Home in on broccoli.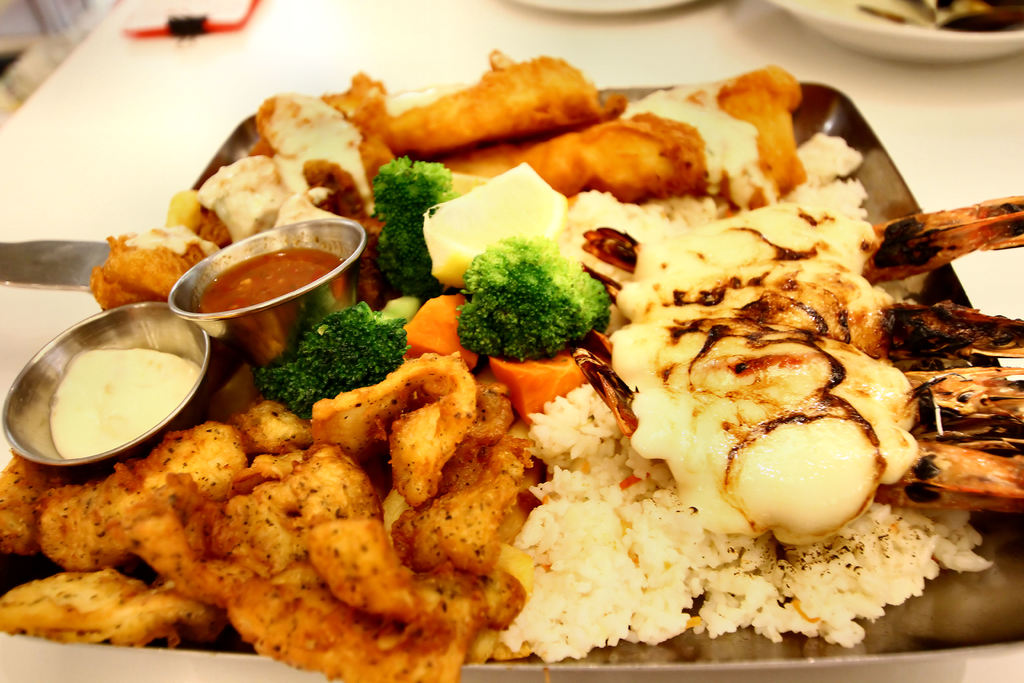
Homed in at bbox(459, 234, 607, 364).
